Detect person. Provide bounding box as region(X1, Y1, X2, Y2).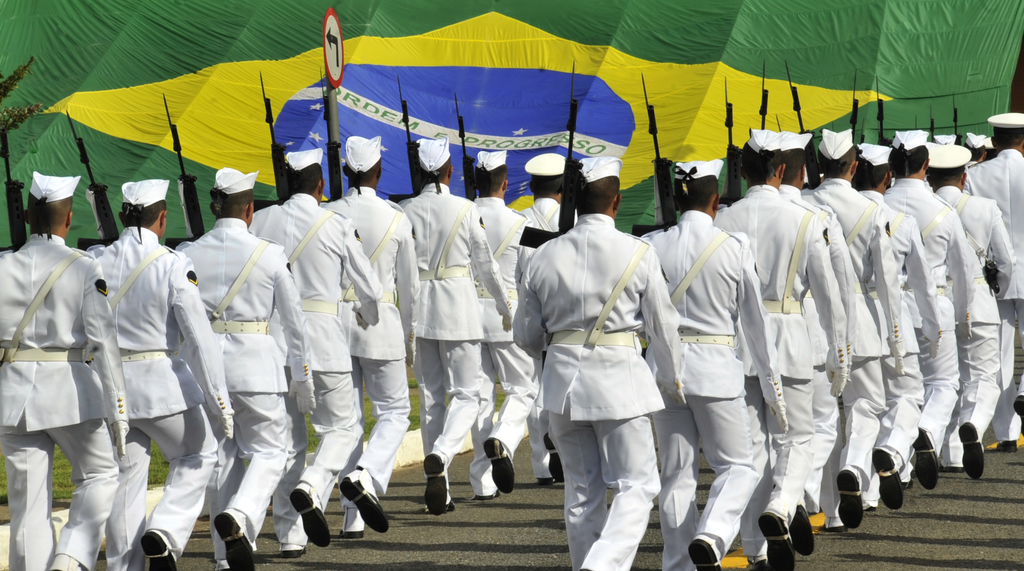
region(963, 131, 984, 167).
